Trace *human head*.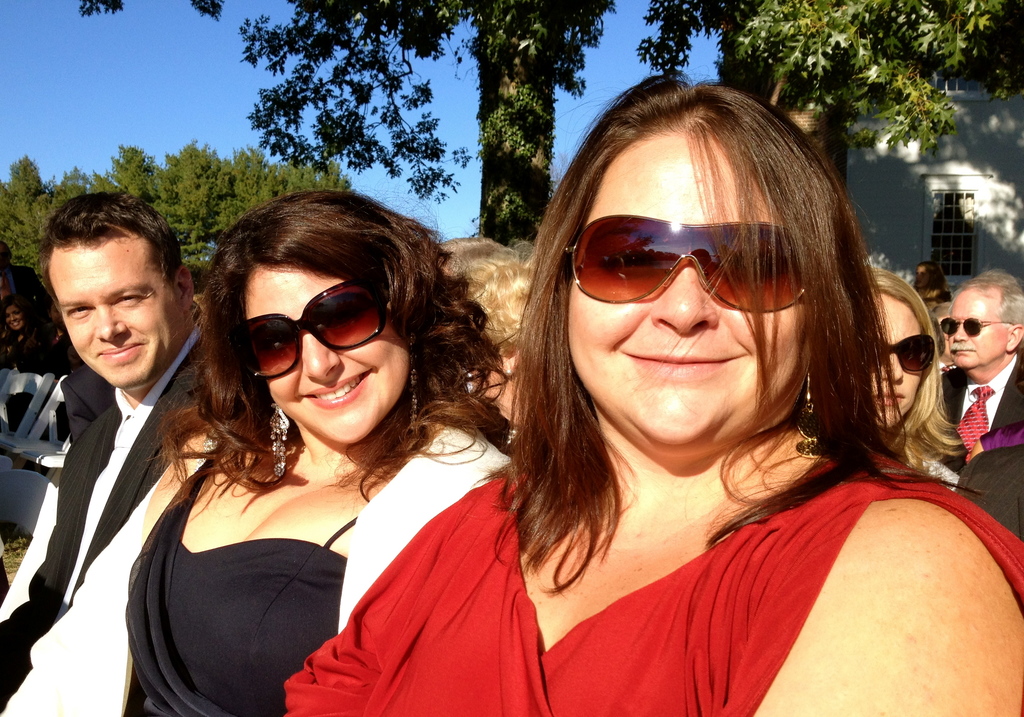
Traced to {"left": 0, "top": 303, "right": 20, "bottom": 334}.
